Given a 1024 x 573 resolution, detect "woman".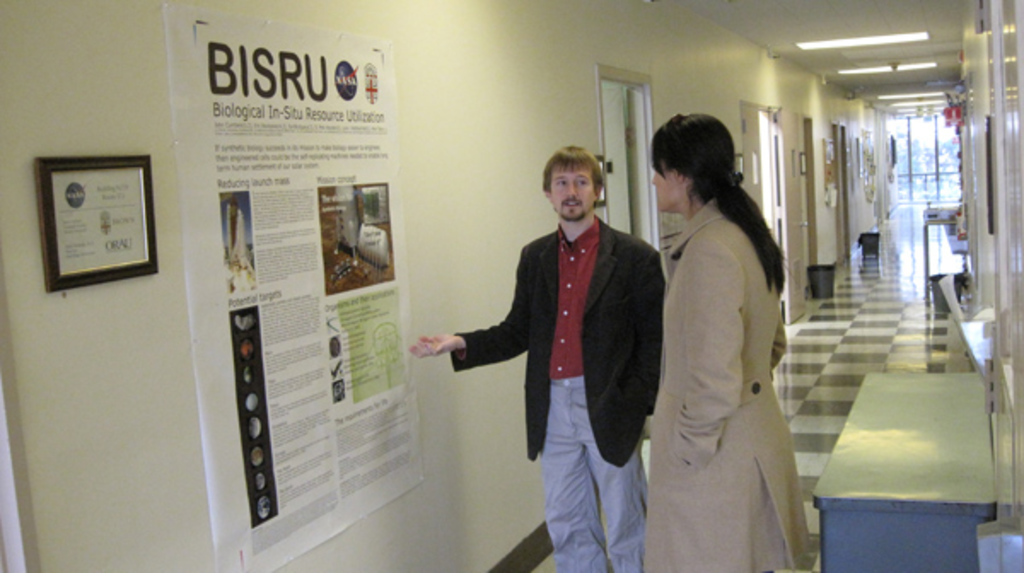
rect(630, 114, 823, 572).
